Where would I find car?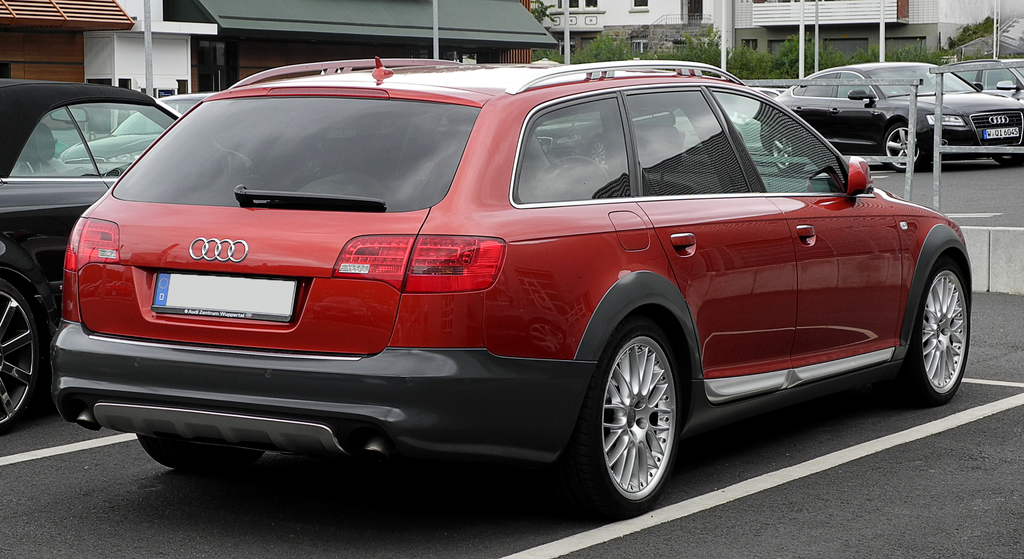
At (3,71,257,432).
